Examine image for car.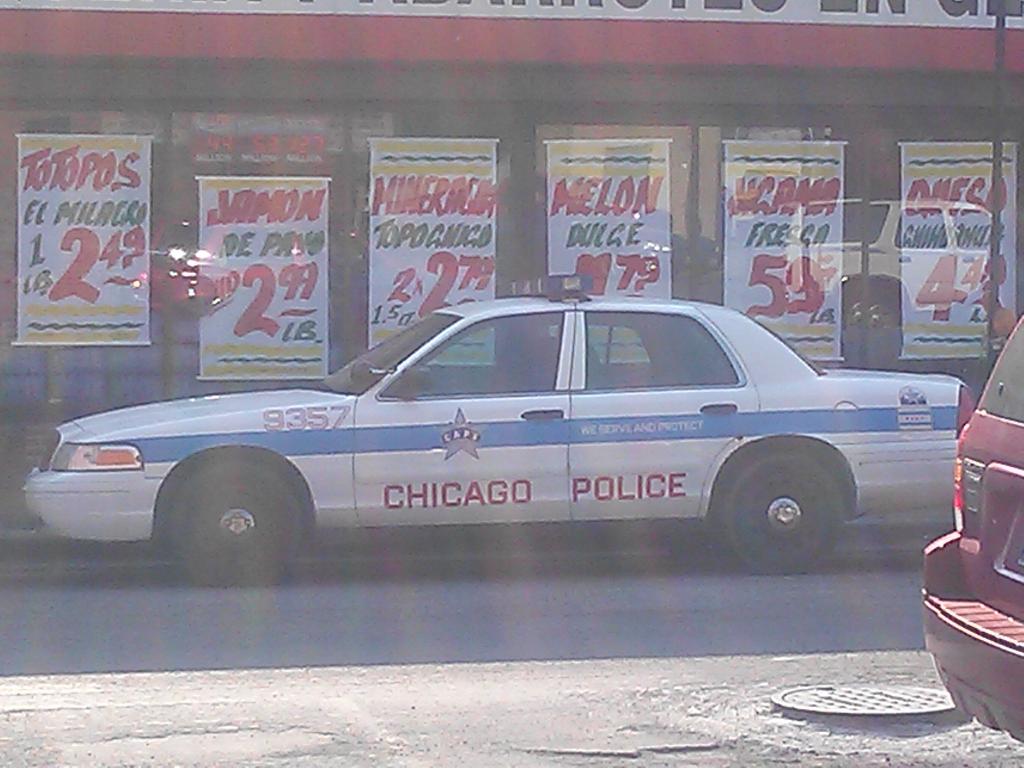
Examination result: box(24, 296, 983, 588).
